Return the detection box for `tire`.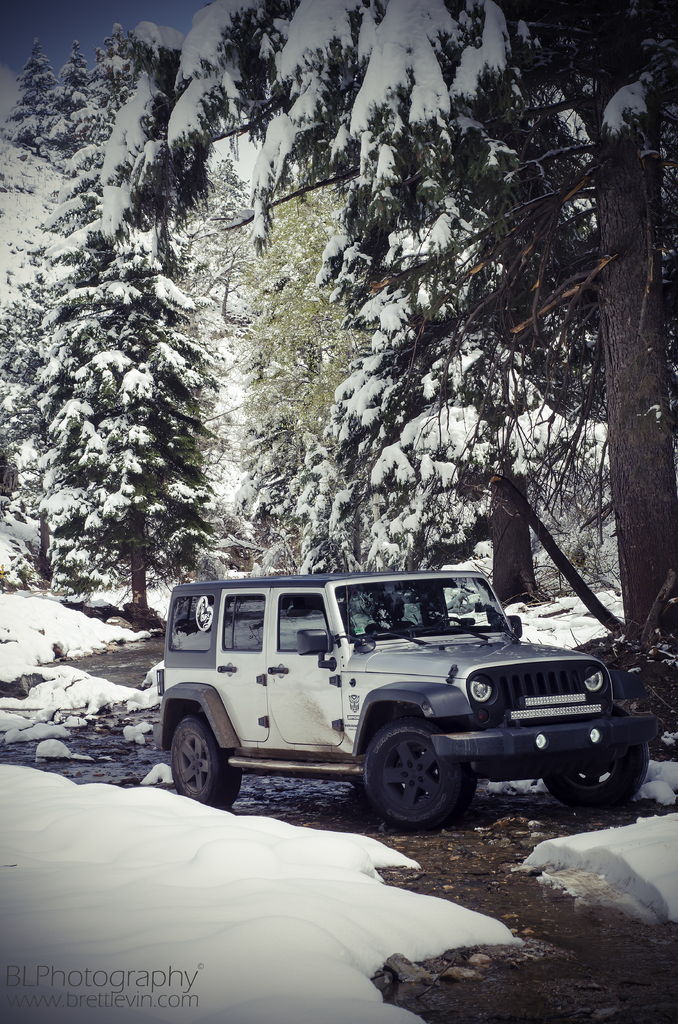
bbox=[173, 715, 238, 813].
